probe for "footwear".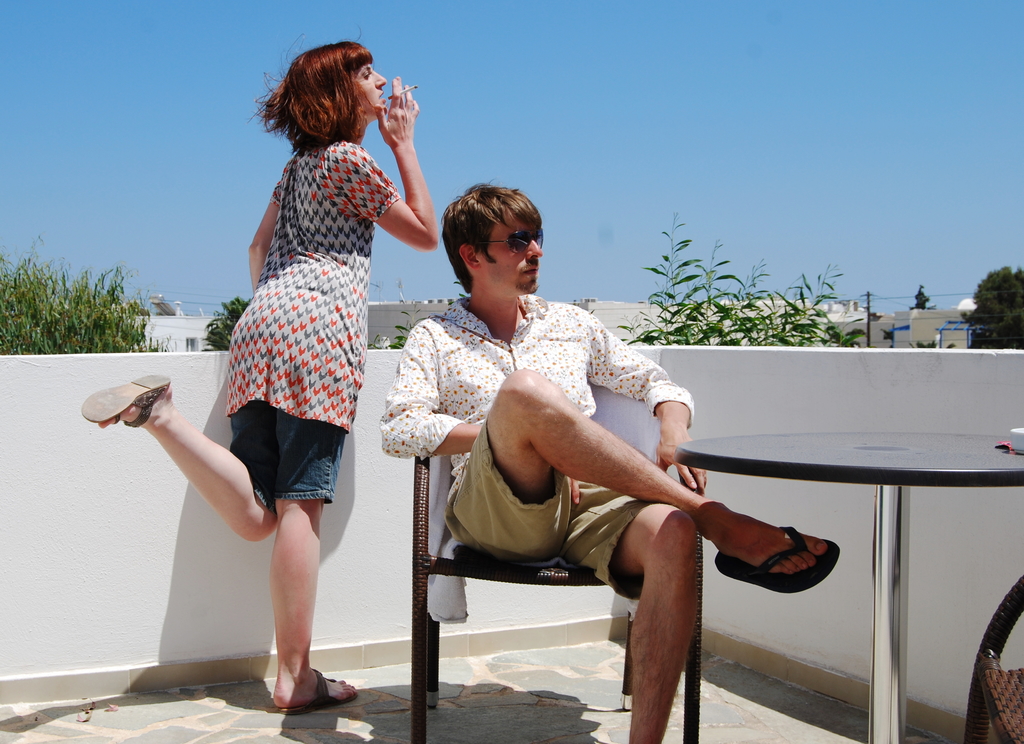
Probe result: 714,522,841,597.
